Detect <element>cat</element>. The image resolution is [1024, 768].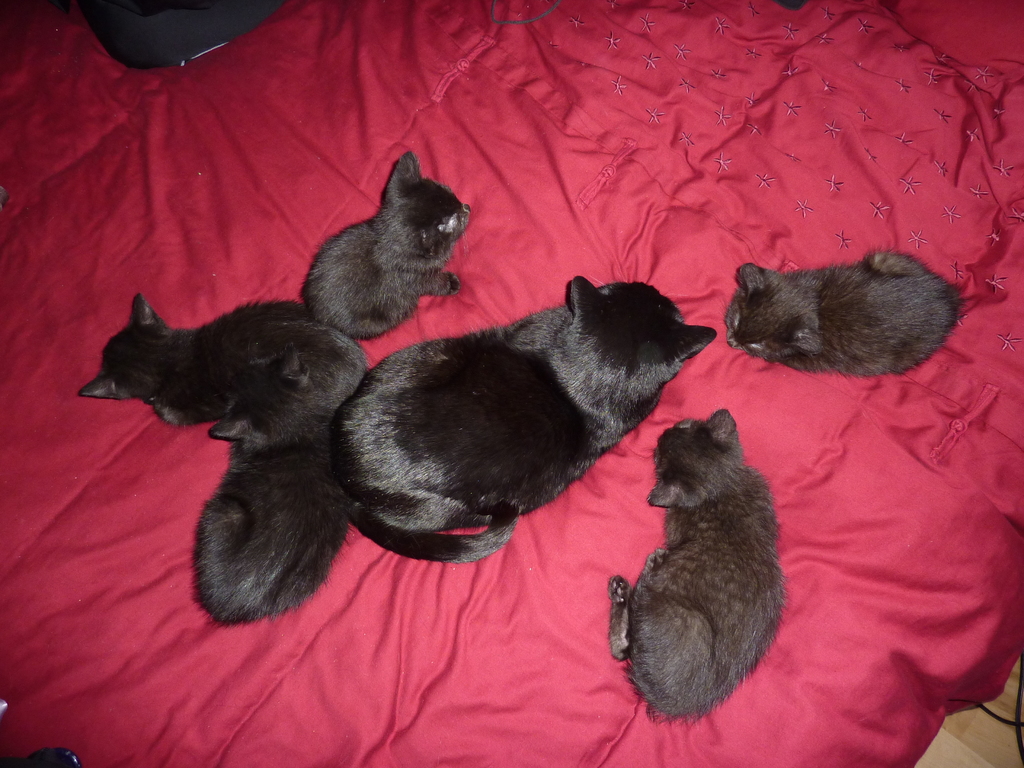
(left=188, top=346, right=360, bottom=628).
